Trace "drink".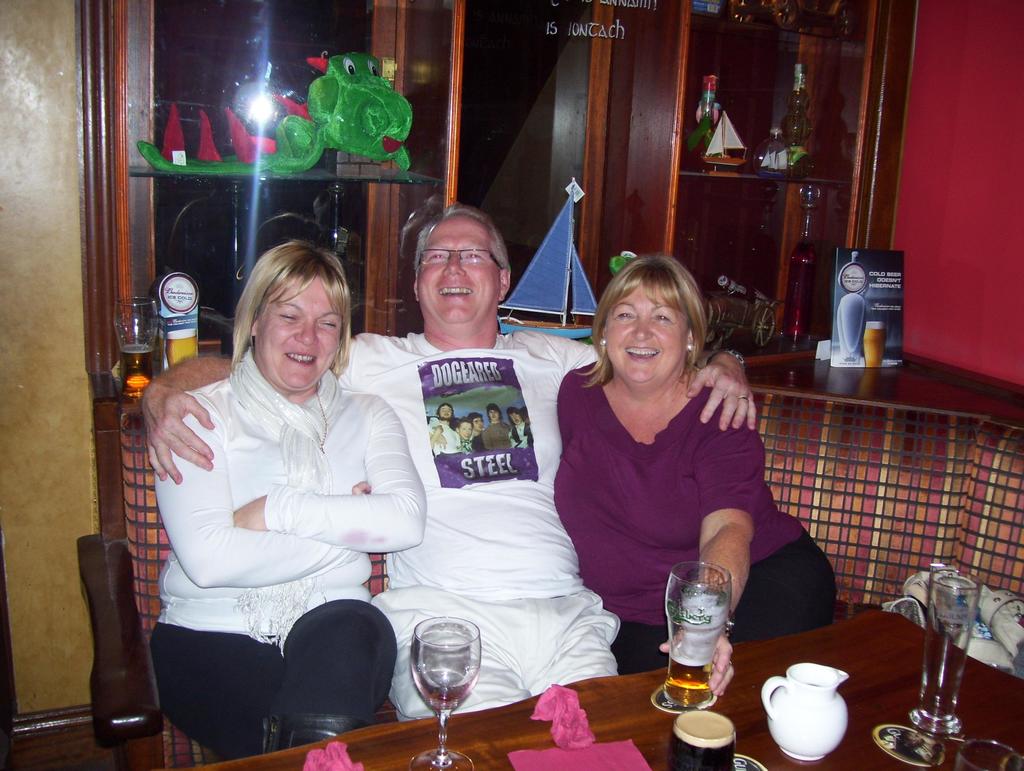
Traced to region(161, 330, 200, 372).
